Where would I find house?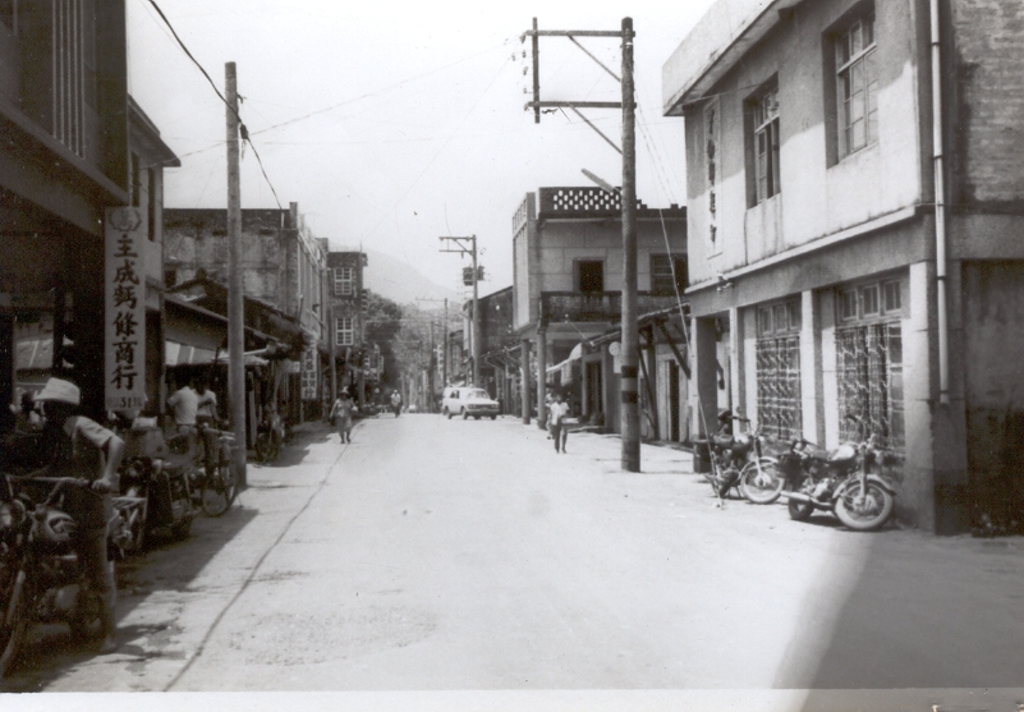
At bbox(630, 0, 1000, 505).
